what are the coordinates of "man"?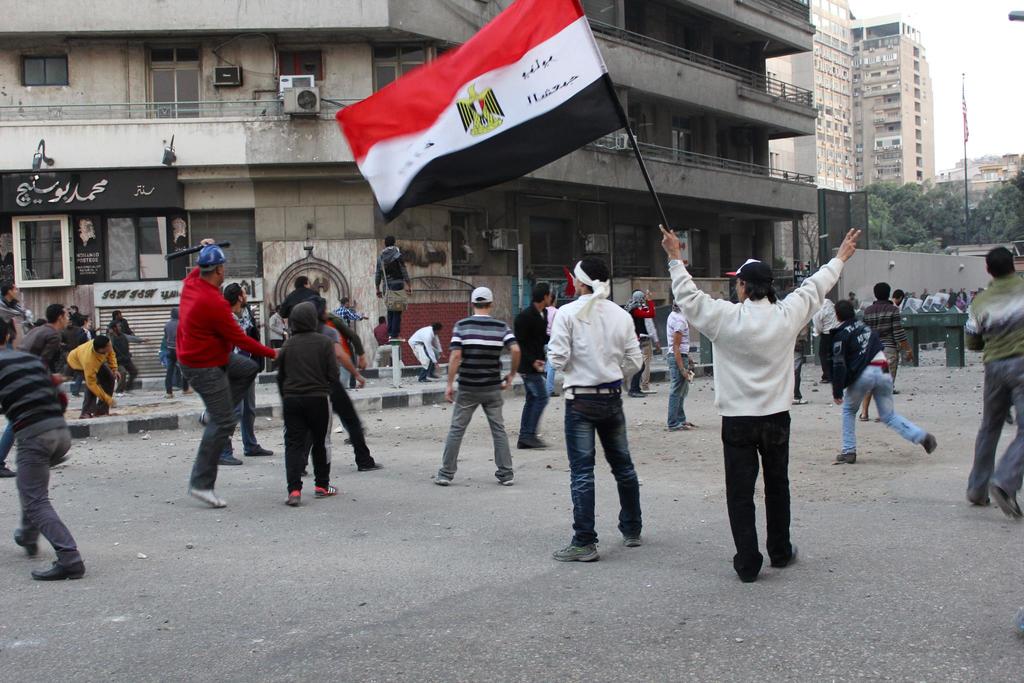
bbox=[220, 282, 275, 468].
